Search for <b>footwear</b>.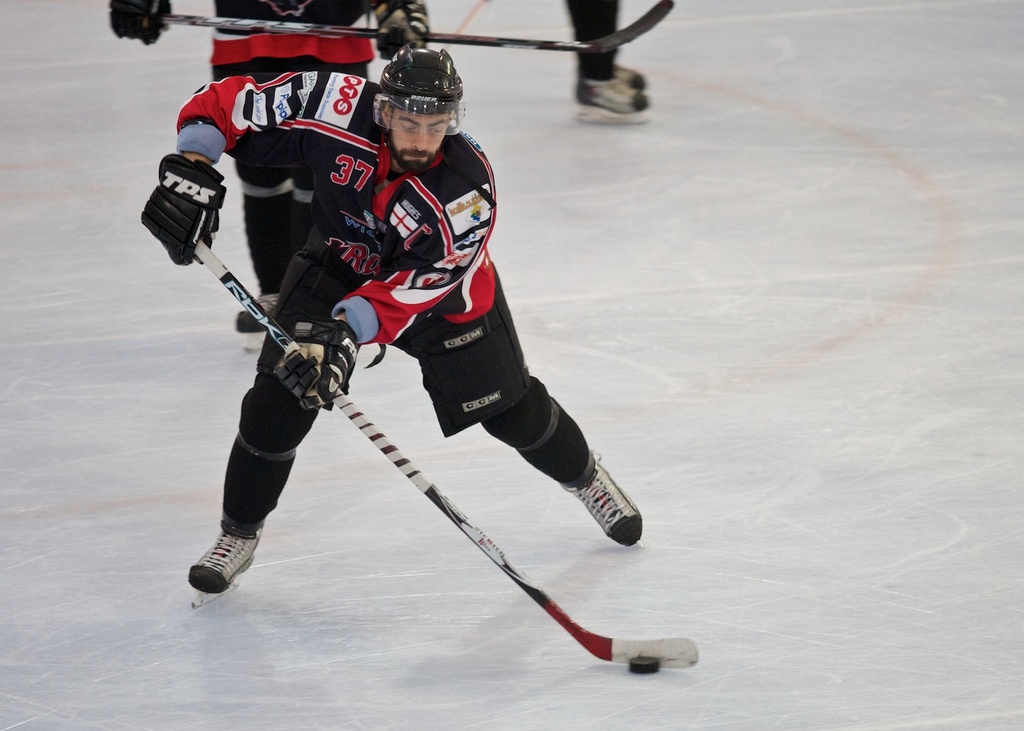
Found at [616, 60, 646, 91].
